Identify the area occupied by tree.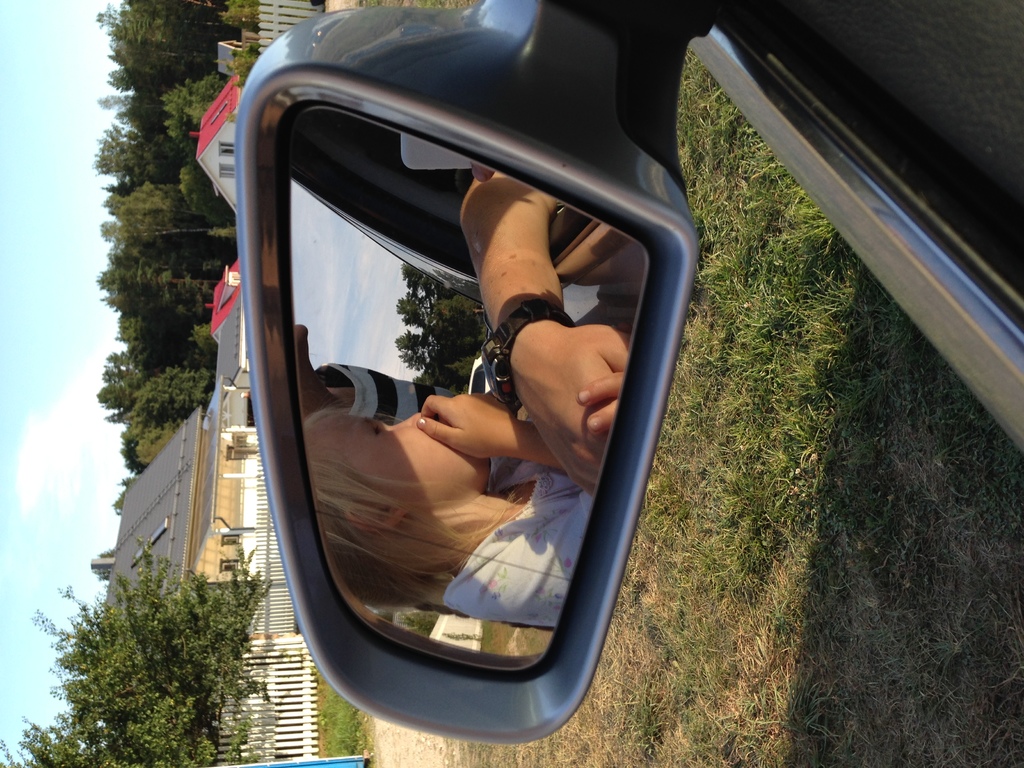
Area: box=[42, 561, 270, 733].
